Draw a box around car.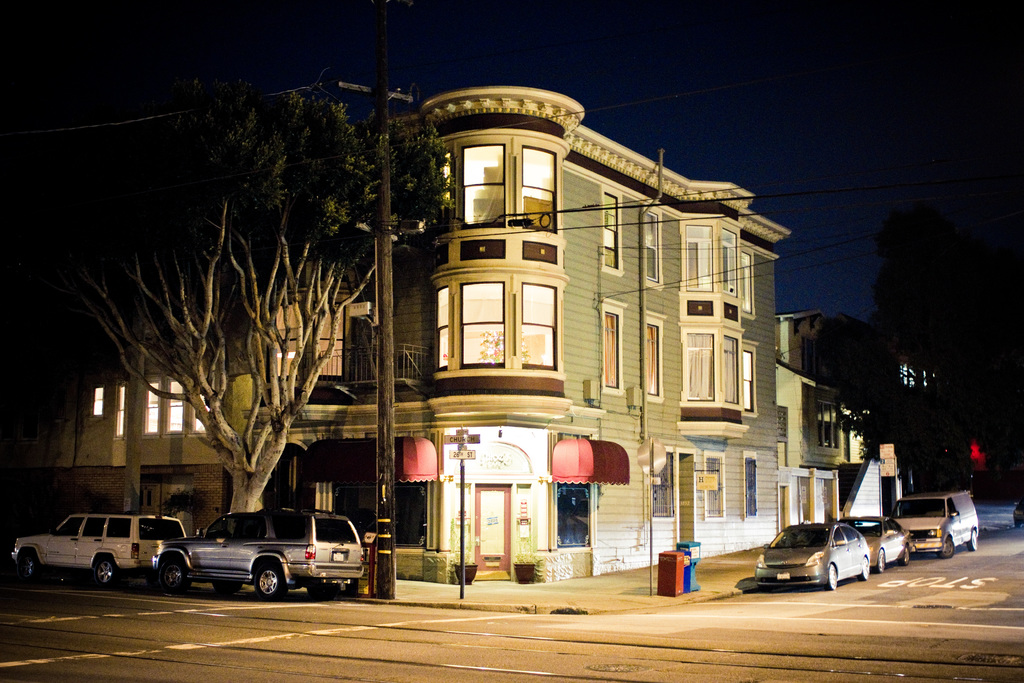
bbox(135, 517, 361, 608).
